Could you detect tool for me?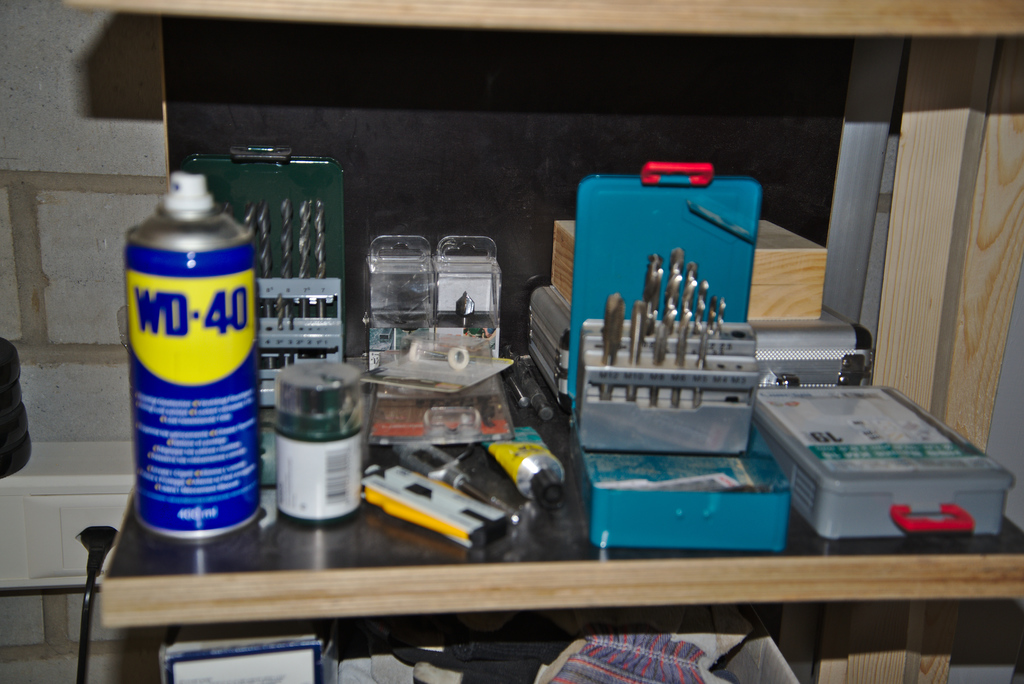
Detection result: bbox=(236, 200, 260, 317).
